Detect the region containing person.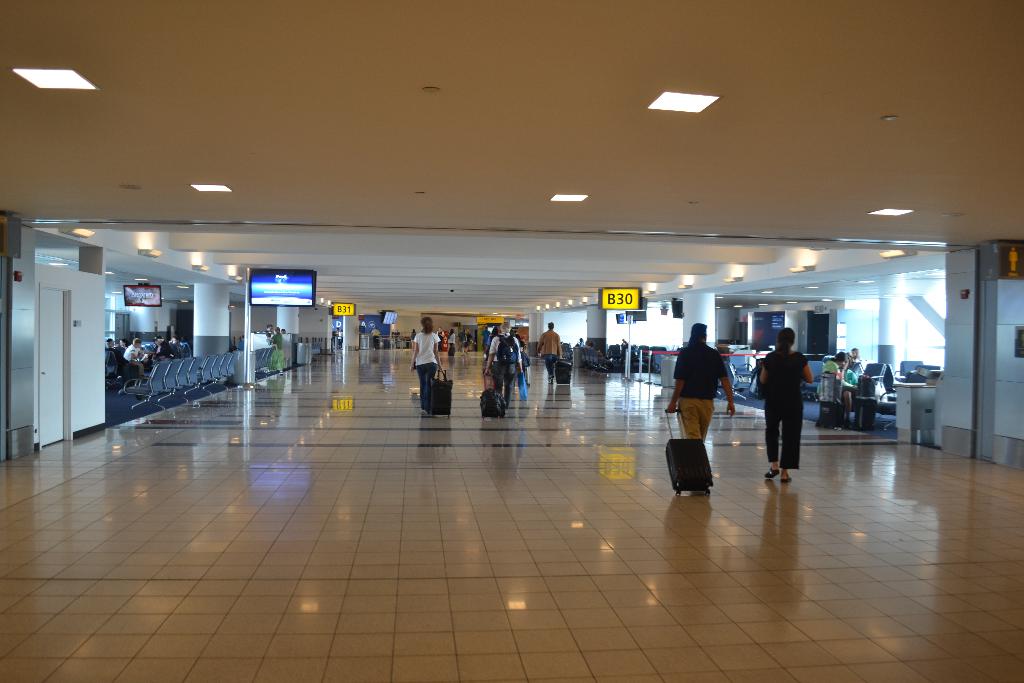
bbox=[817, 353, 844, 411].
